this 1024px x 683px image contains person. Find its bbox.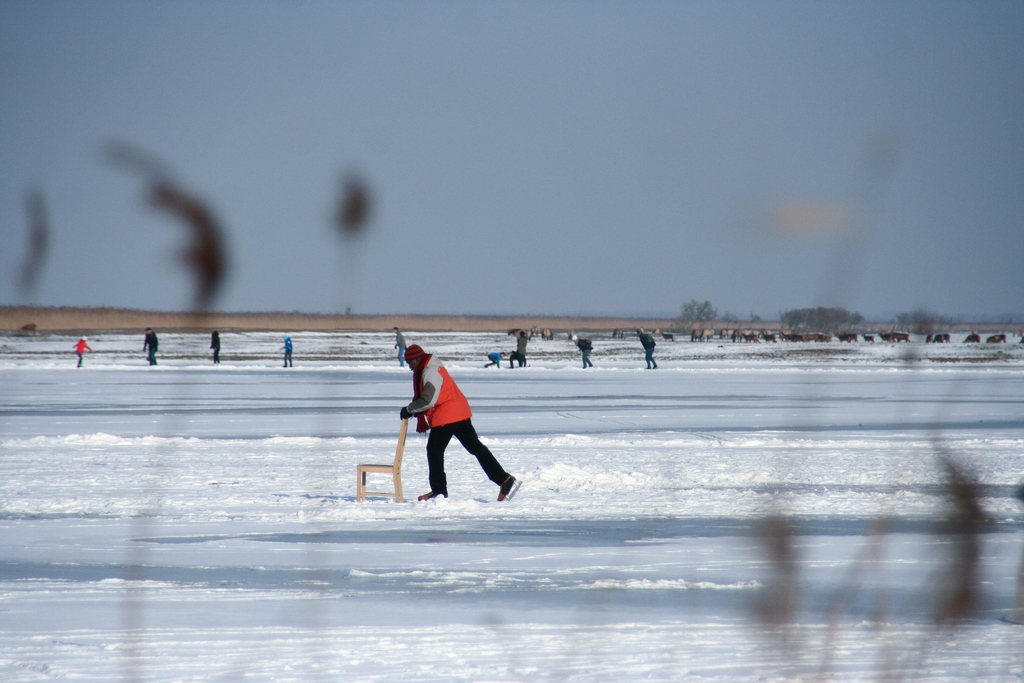
[left=140, top=329, right=161, bottom=366].
